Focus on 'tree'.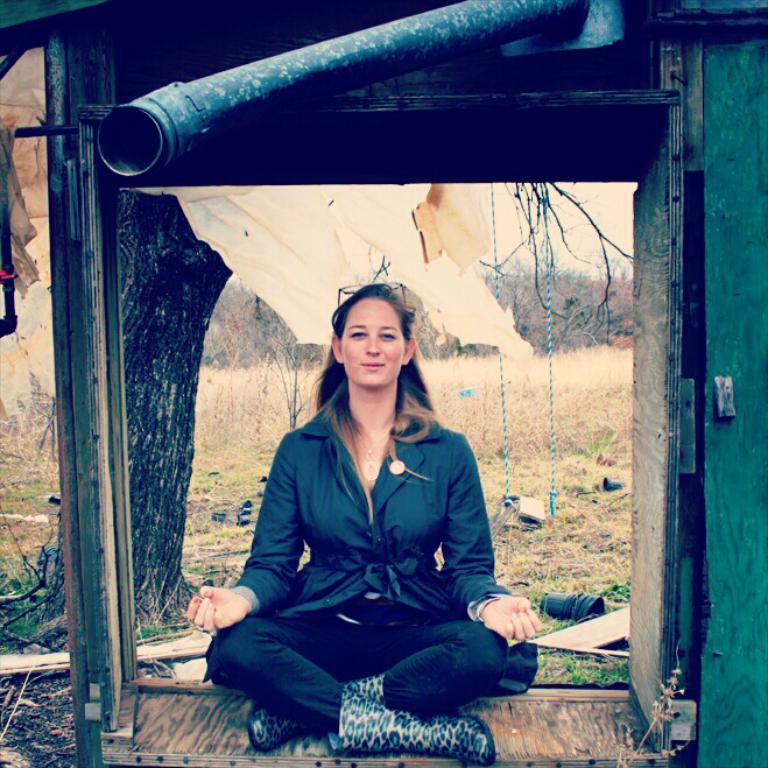
Focused at left=36, top=189, right=640, bottom=629.
